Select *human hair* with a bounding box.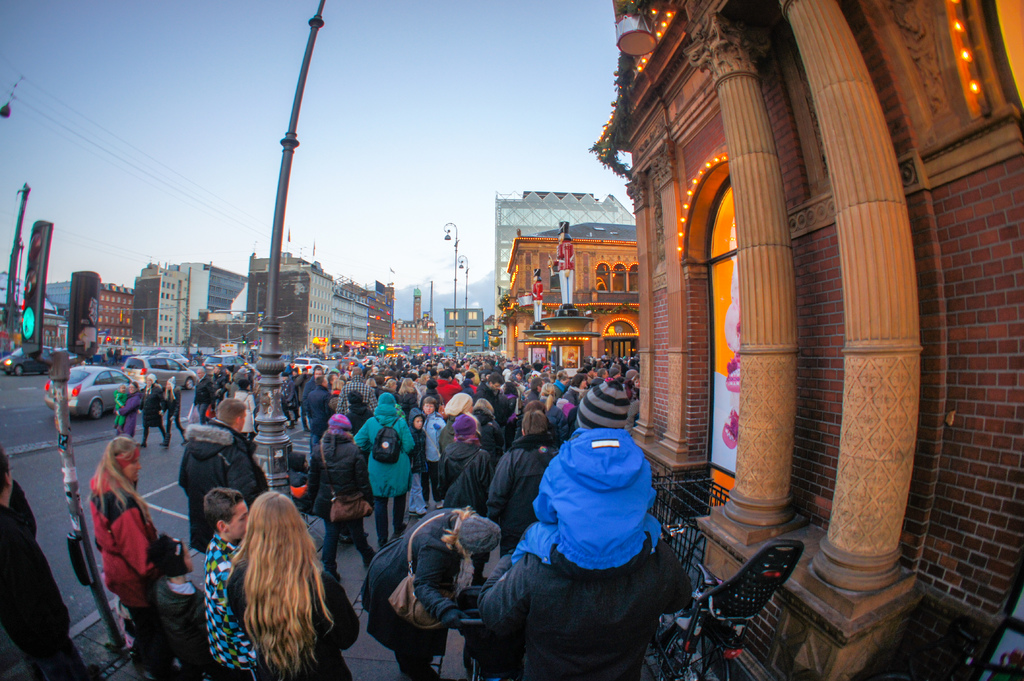
crop(130, 381, 142, 394).
